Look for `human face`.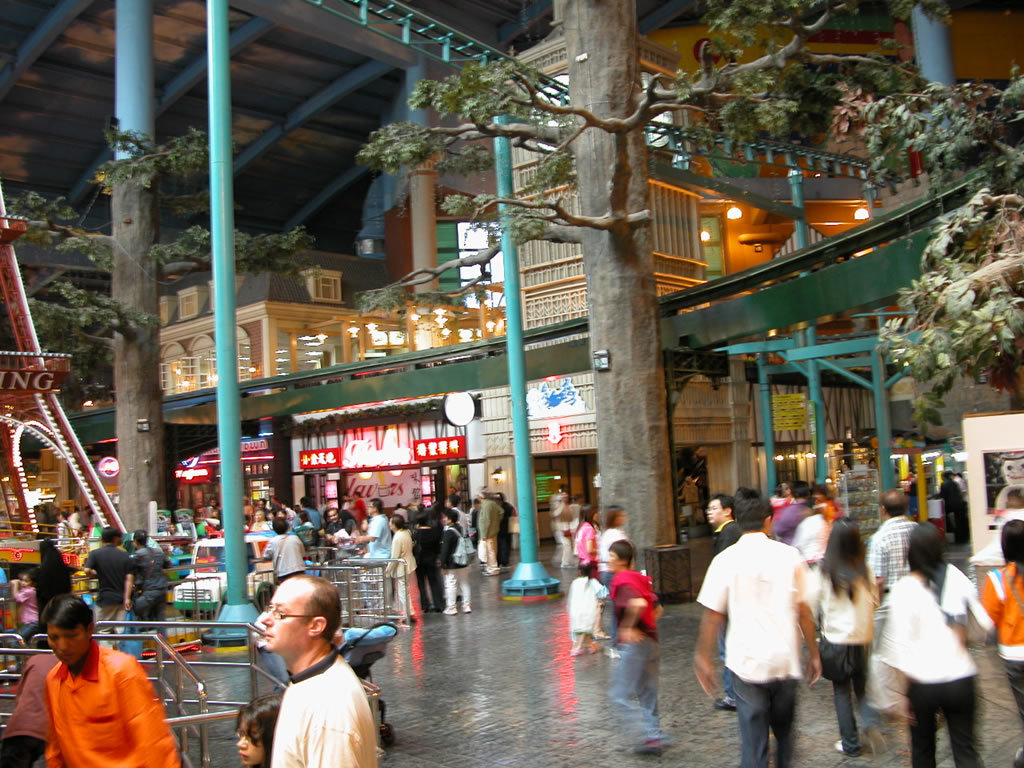
Found: bbox(366, 502, 373, 514).
